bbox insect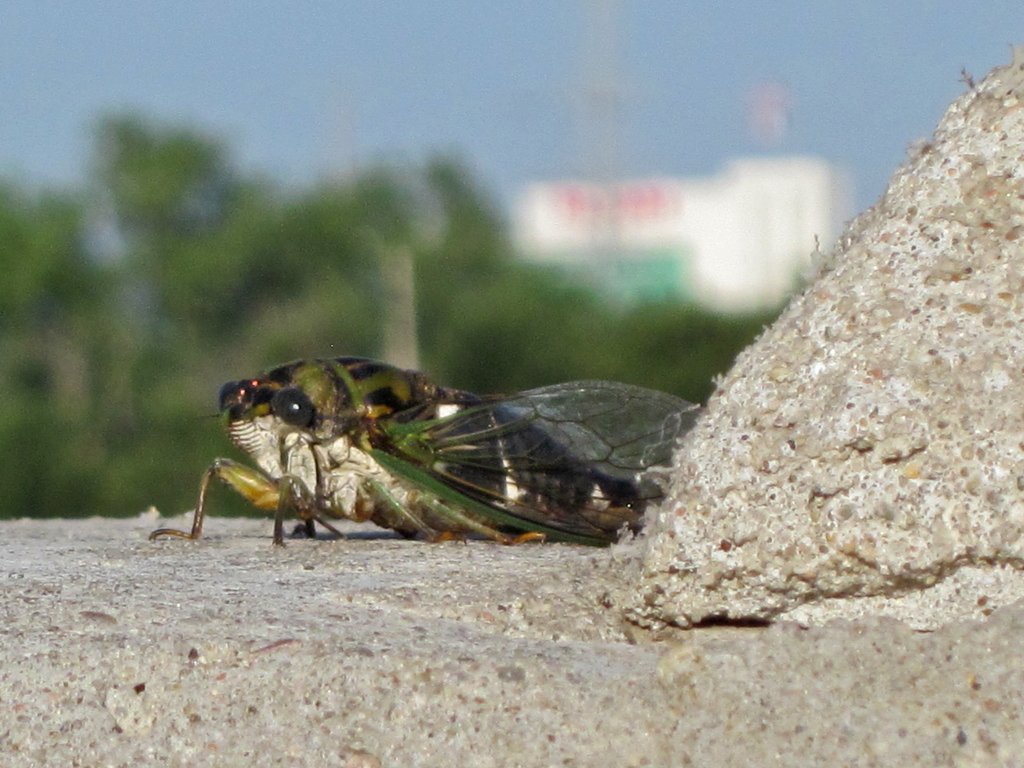
l=144, t=357, r=702, b=543
